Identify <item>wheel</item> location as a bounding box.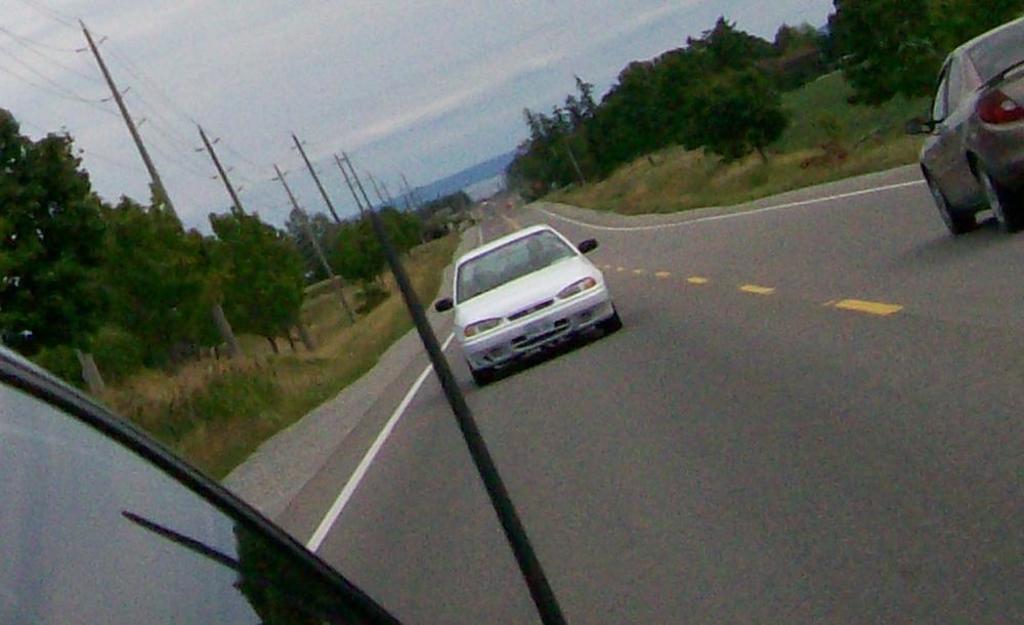
{"left": 973, "top": 156, "right": 1023, "bottom": 235}.
